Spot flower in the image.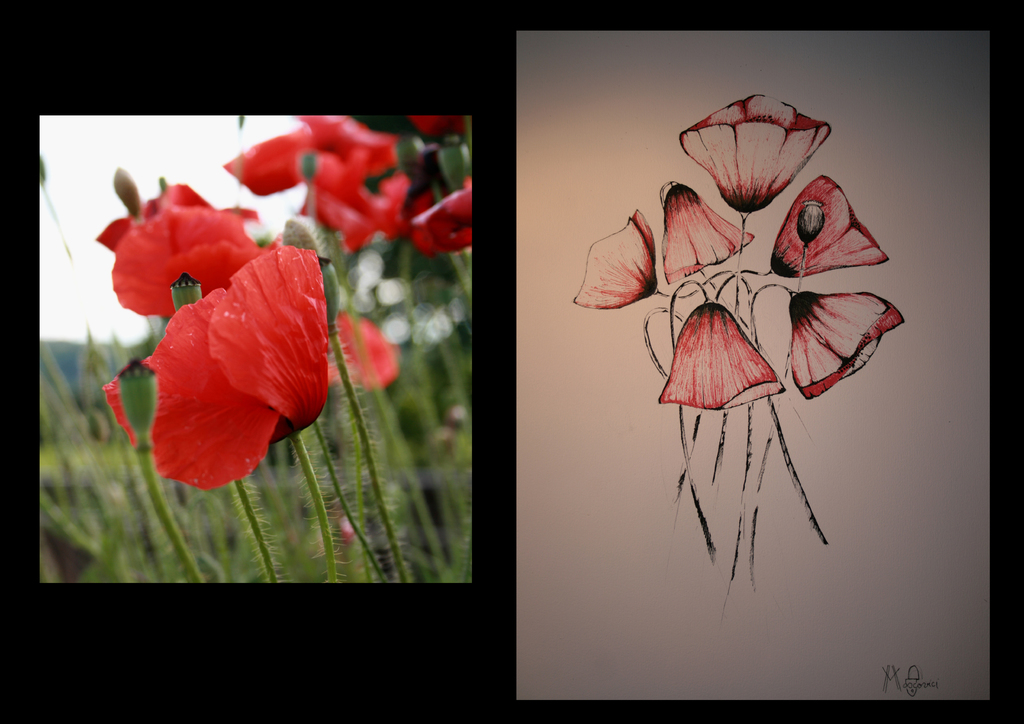
flower found at {"x1": 767, "y1": 172, "x2": 888, "y2": 277}.
